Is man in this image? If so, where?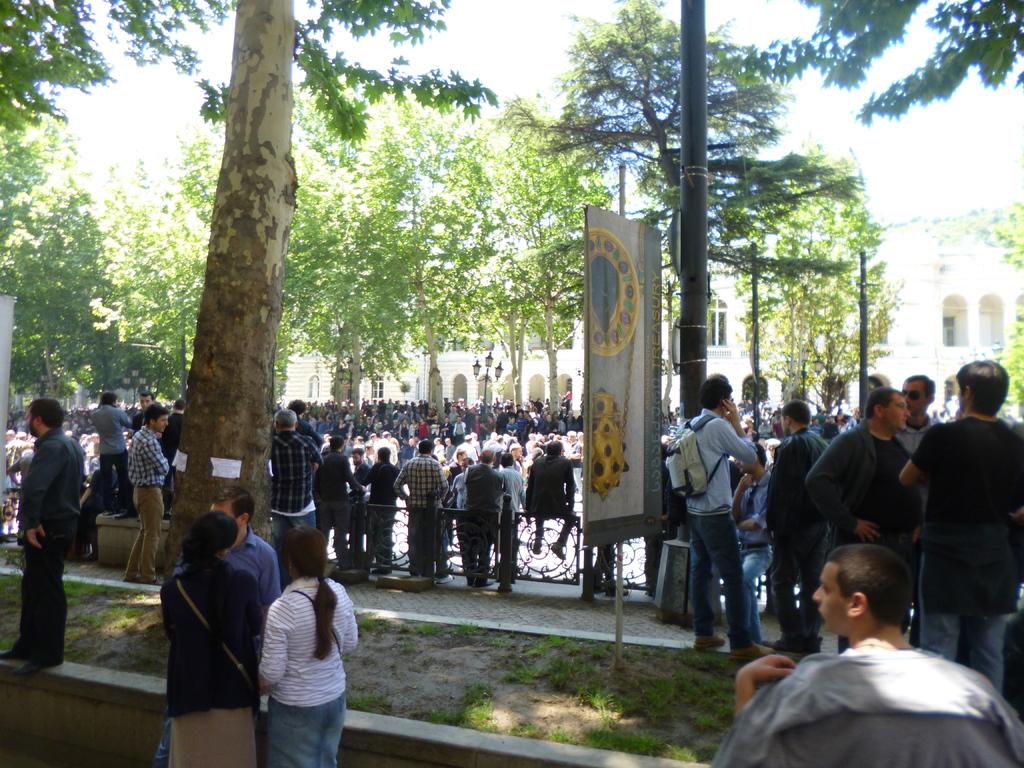
Yes, at detection(895, 355, 1023, 698).
